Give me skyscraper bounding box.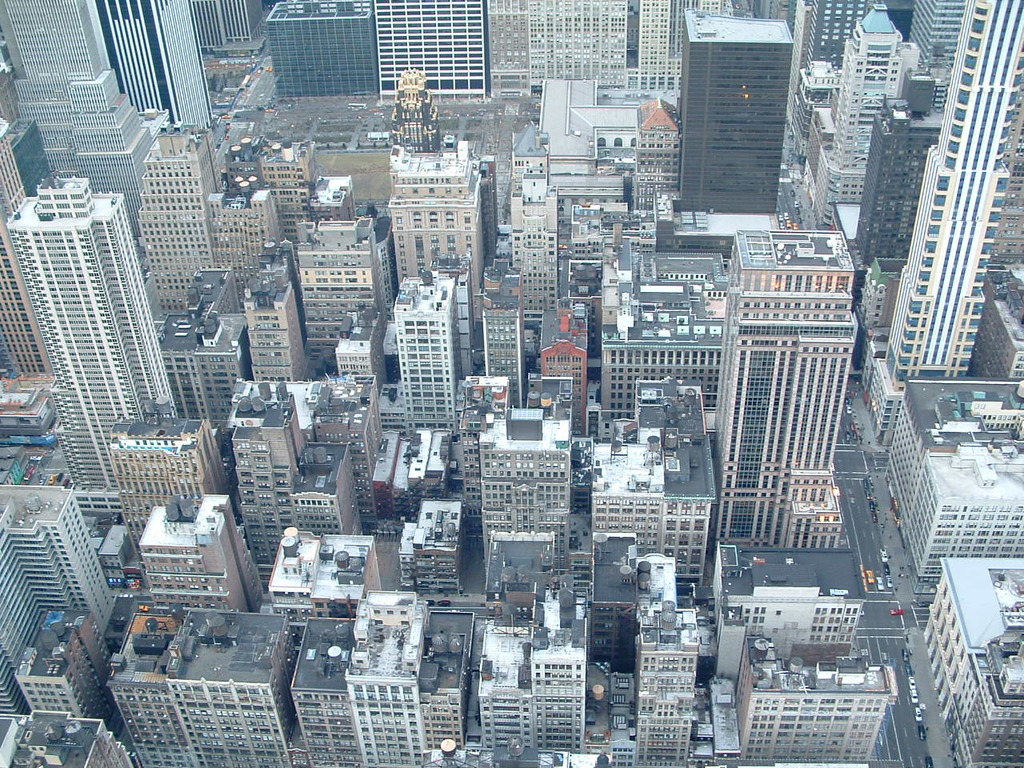
133,492,271,590.
